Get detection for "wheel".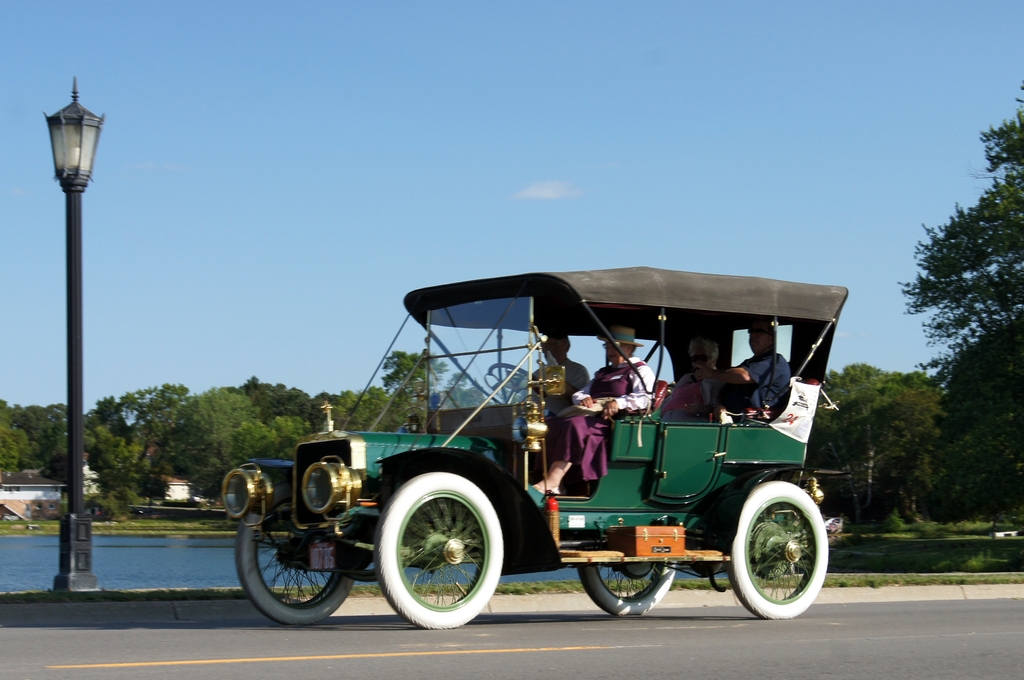
Detection: bbox(377, 467, 504, 631).
